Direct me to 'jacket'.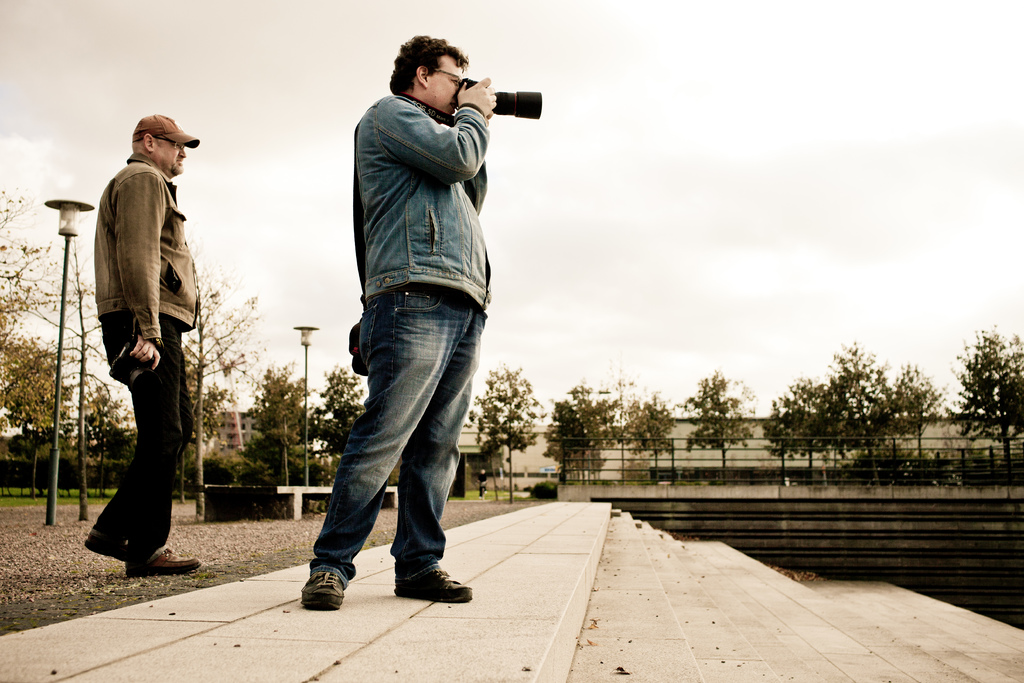
Direction: {"left": 330, "top": 49, "right": 509, "bottom": 314}.
